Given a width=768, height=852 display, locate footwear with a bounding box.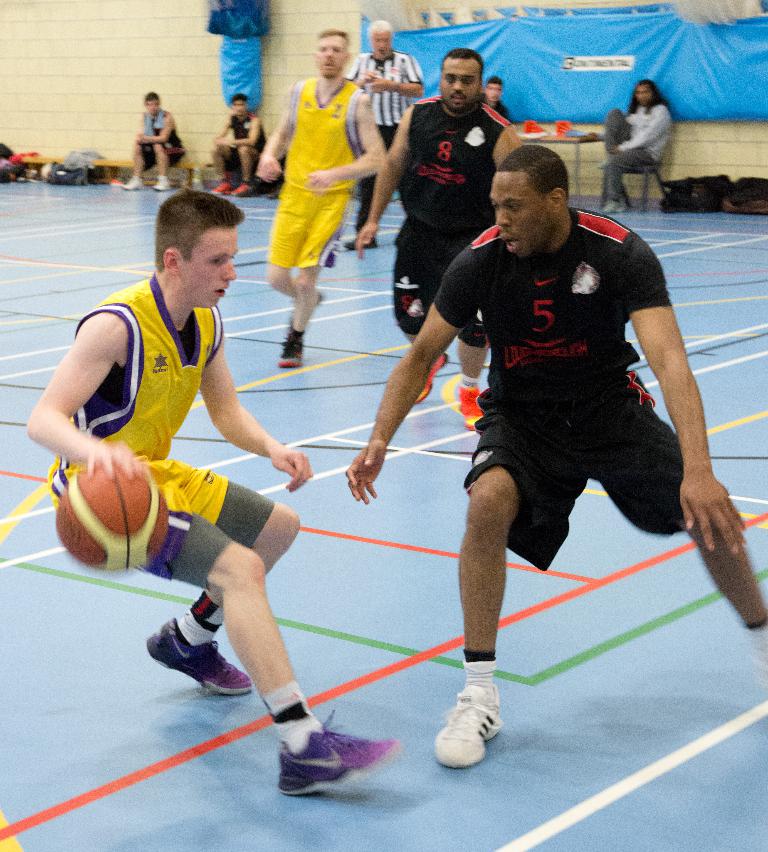
Located: rect(596, 154, 613, 167).
